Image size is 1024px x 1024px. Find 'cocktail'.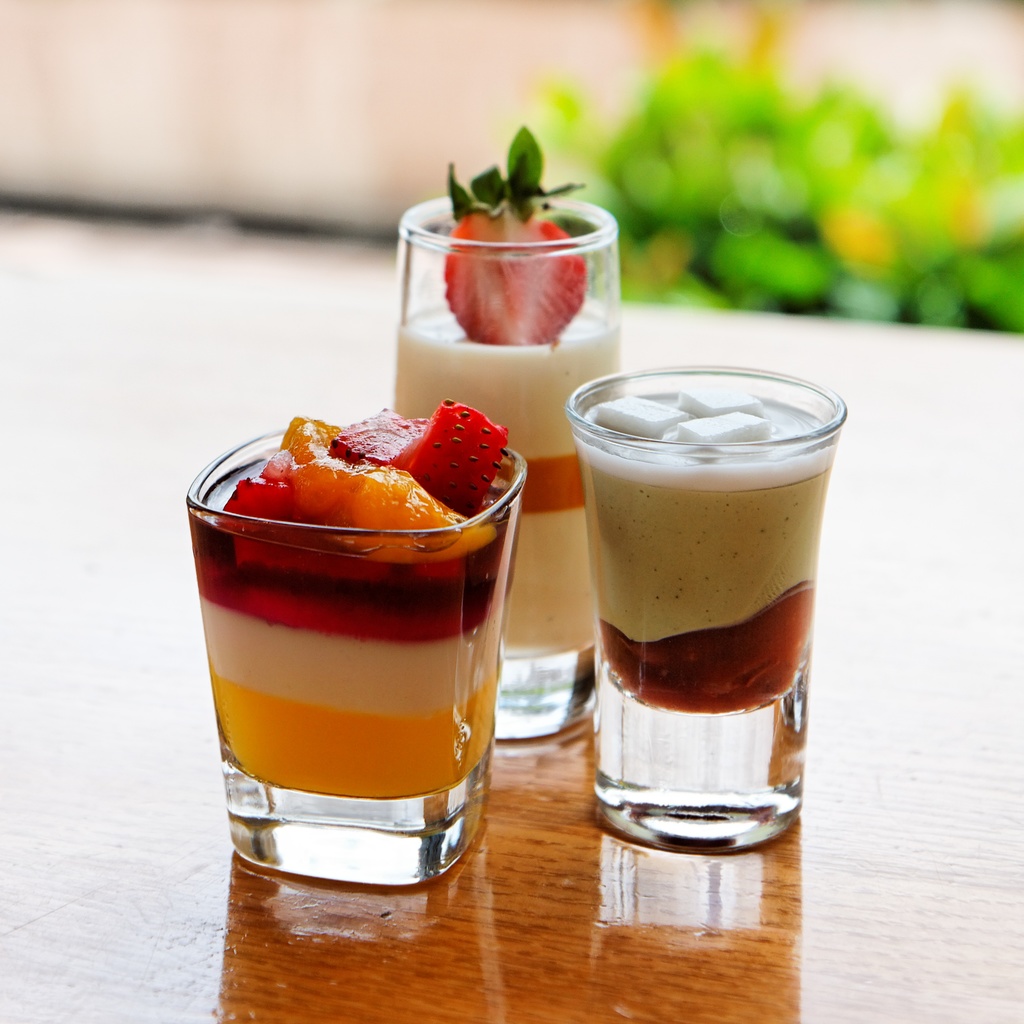
bbox=[183, 424, 522, 888].
